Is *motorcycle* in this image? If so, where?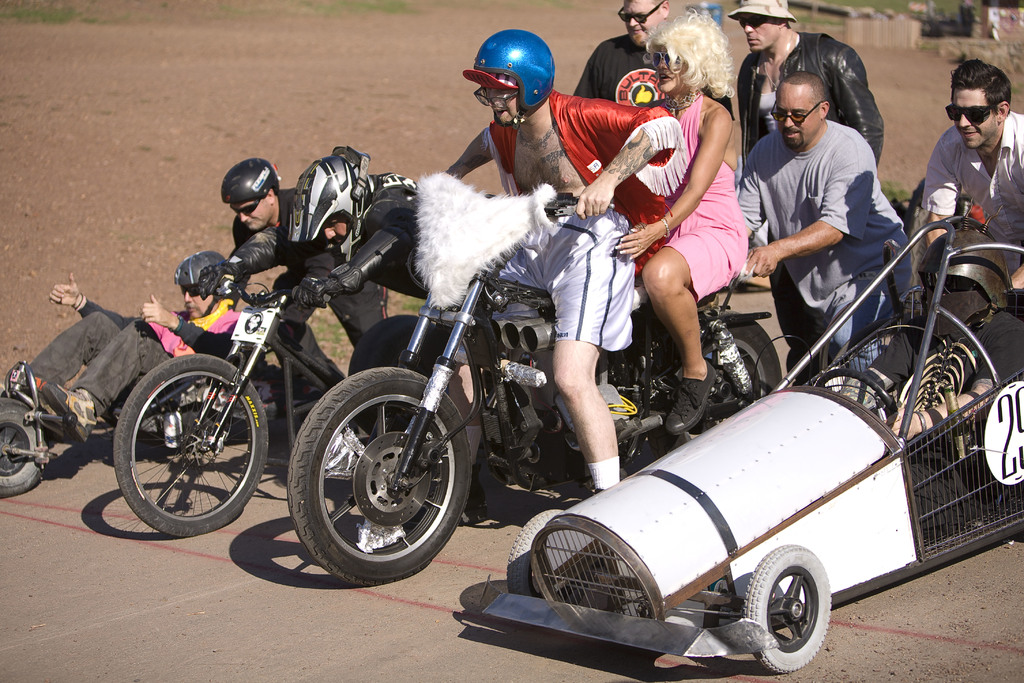
Yes, at (left=268, top=196, right=816, bottom=575).
